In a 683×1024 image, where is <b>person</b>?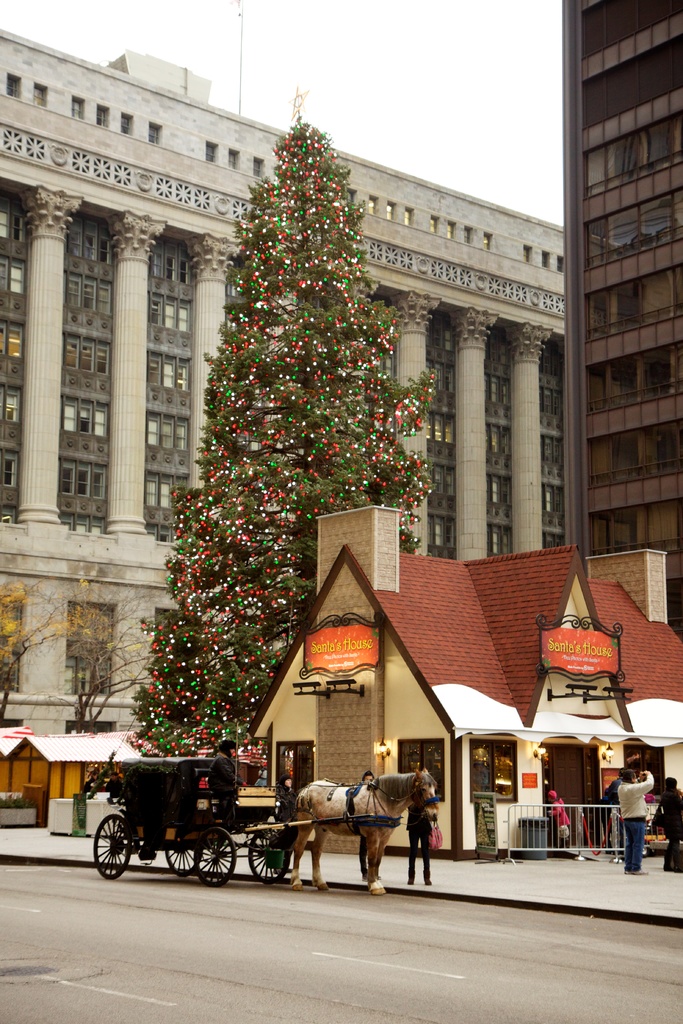
box=[404, 803, 432, 888].
